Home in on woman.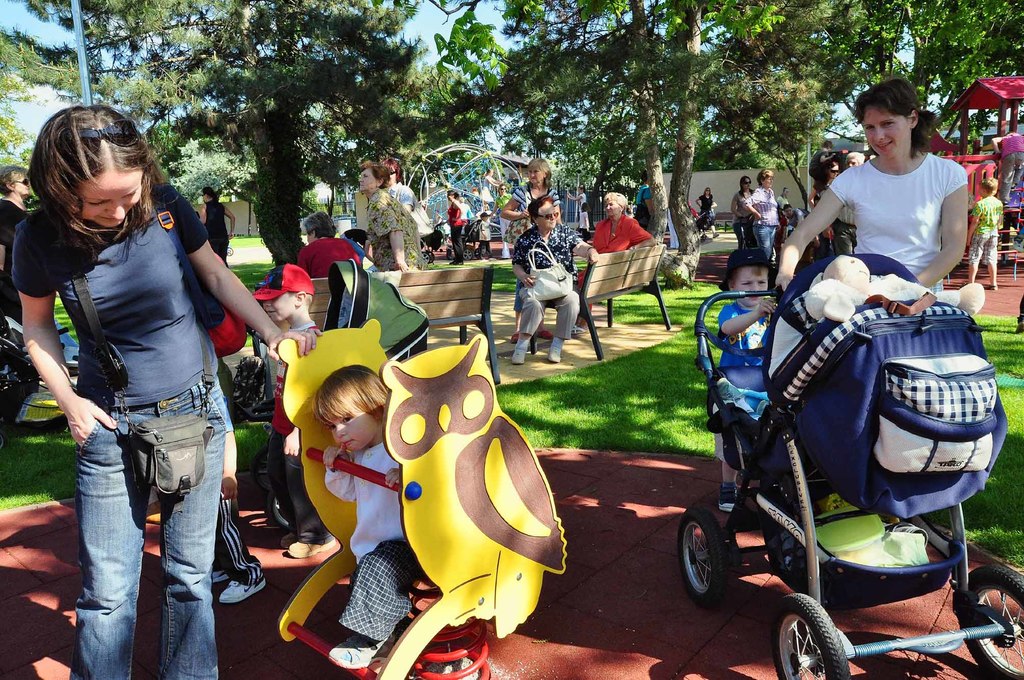
Homed in at (771, 79, 973, 301).
